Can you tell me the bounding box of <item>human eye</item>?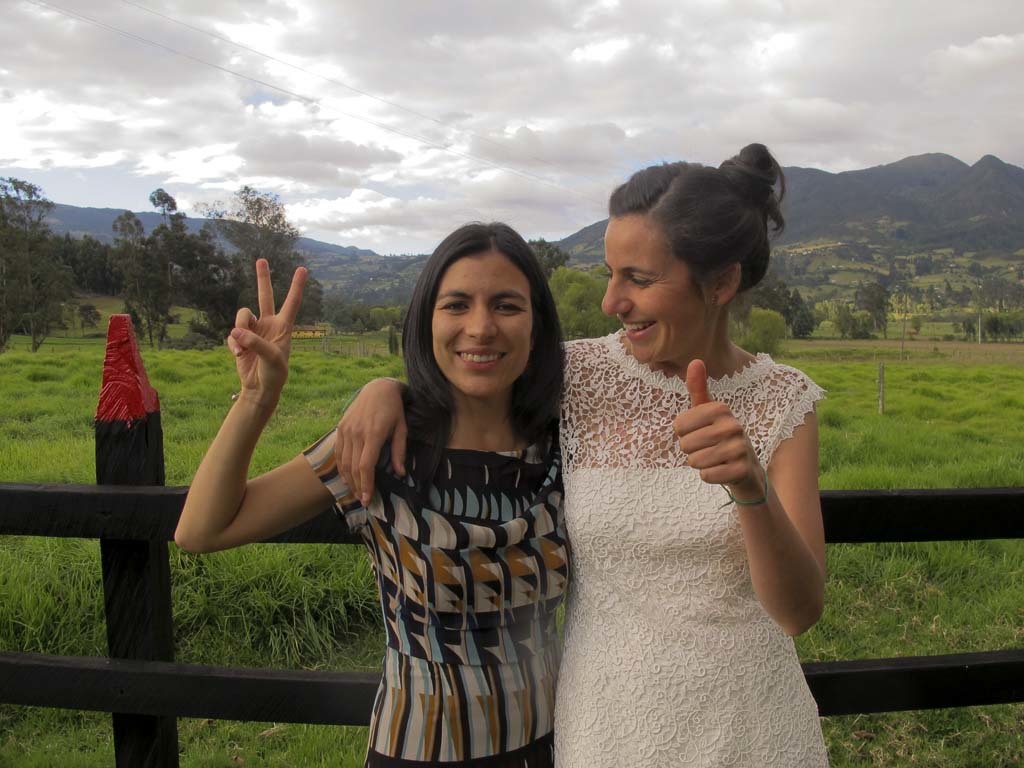
l=629, t=274, r=652, b=287.
